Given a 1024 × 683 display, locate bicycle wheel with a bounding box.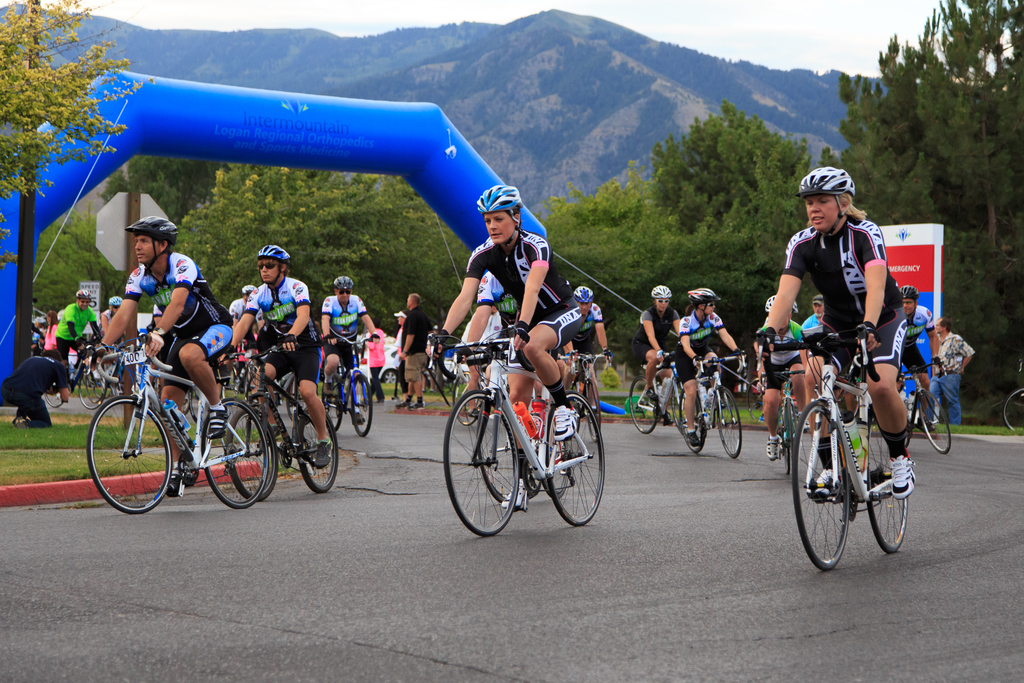
Located: crop(446, 389, 520, 536).
